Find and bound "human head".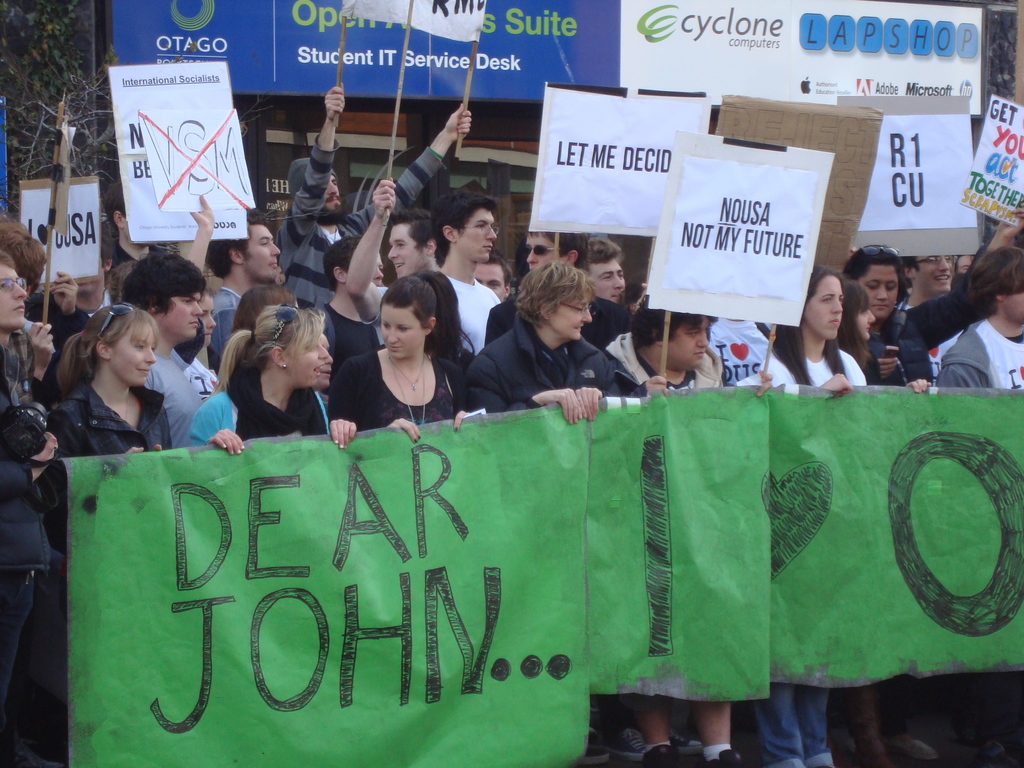
Bound: detection(287, 156, 349, 225).
